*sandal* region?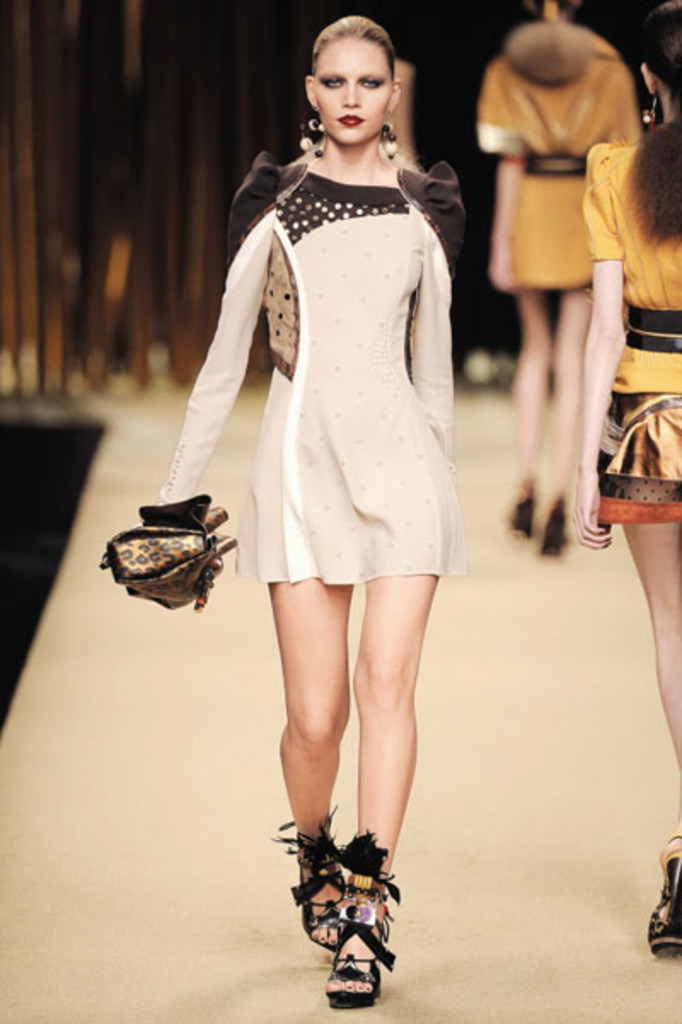
{"x1": 338, "y1": 833, "x2": 394, "y2": 1004}
